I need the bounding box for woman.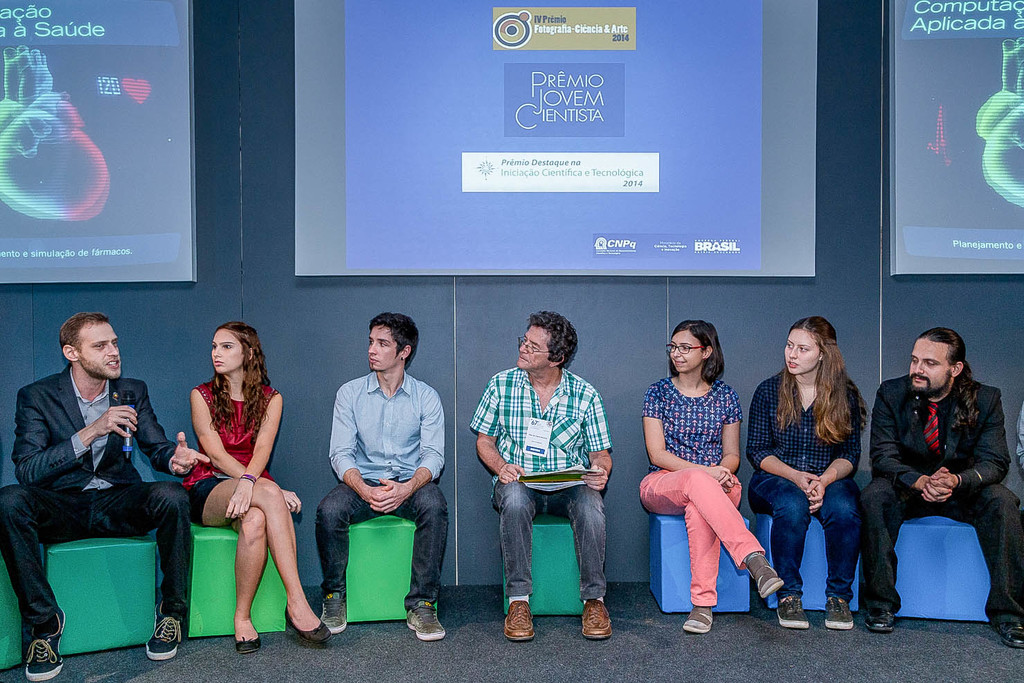
Here it is: x1=182 y1=319 x2=333 y2=653.
